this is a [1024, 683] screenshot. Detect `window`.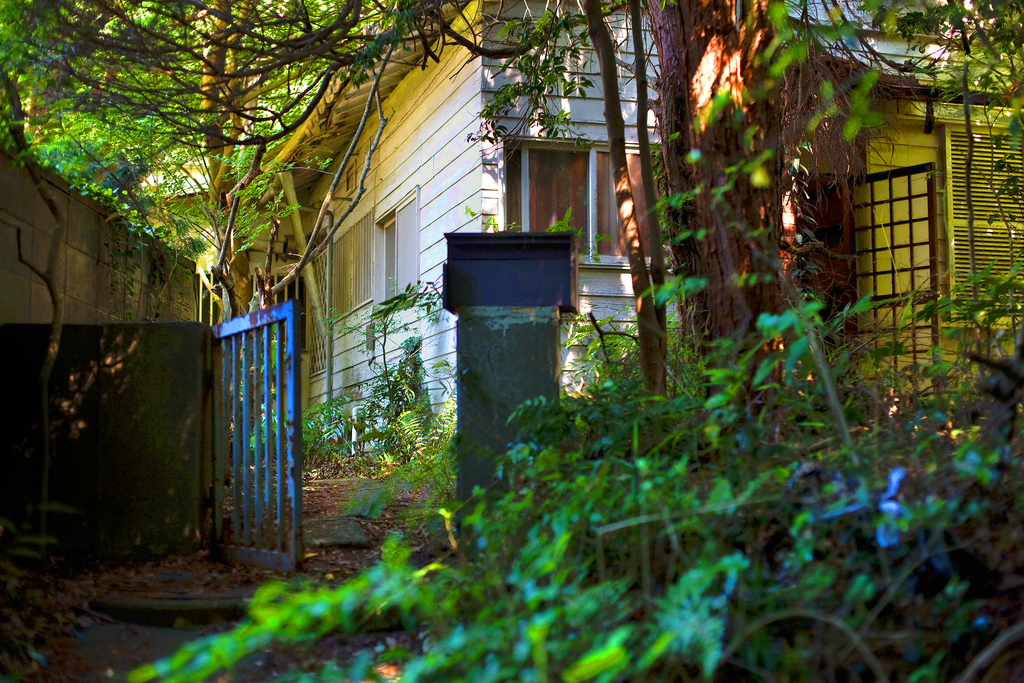
bbox=[502, 133, 655, 271].
